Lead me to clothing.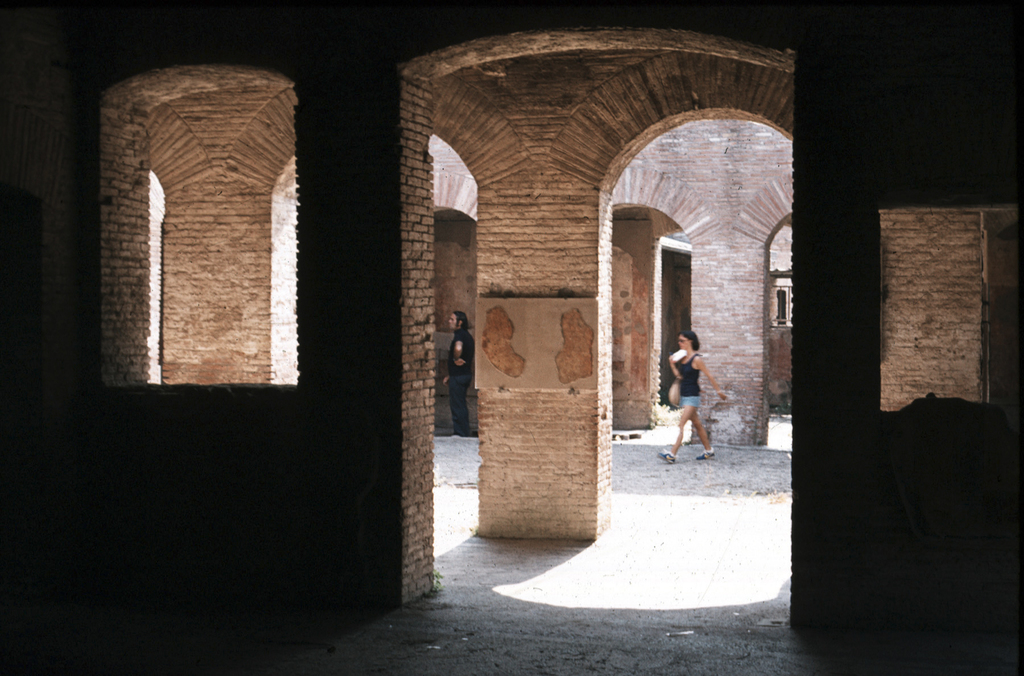
Lead to bbox(680, 351, 703, 408).
